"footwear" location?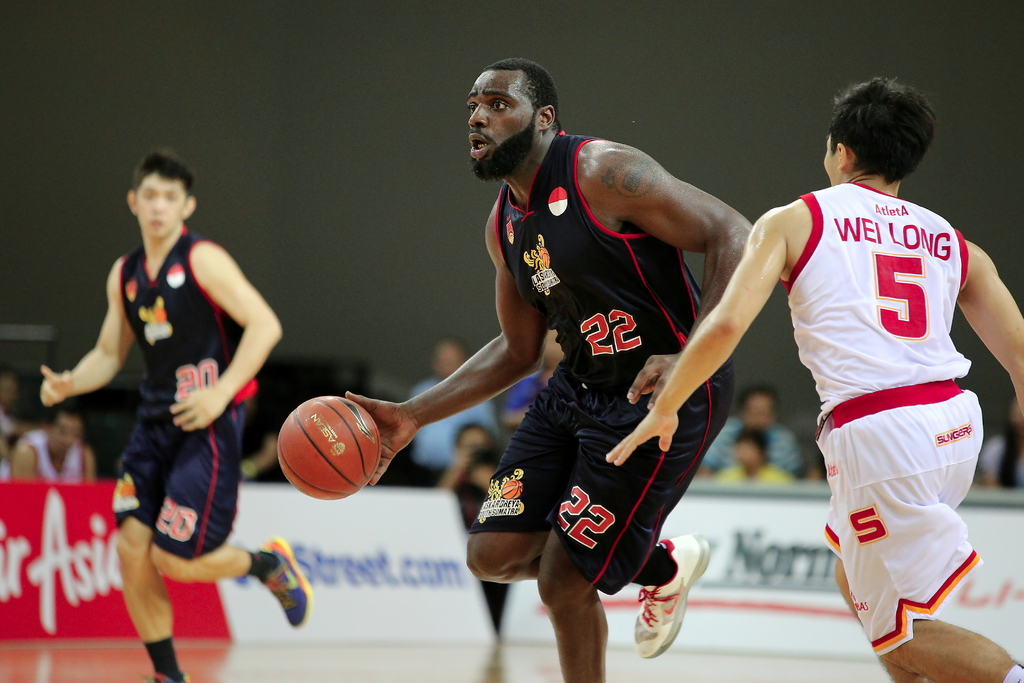
x1=230, y1=557, x2=300, y2=633
